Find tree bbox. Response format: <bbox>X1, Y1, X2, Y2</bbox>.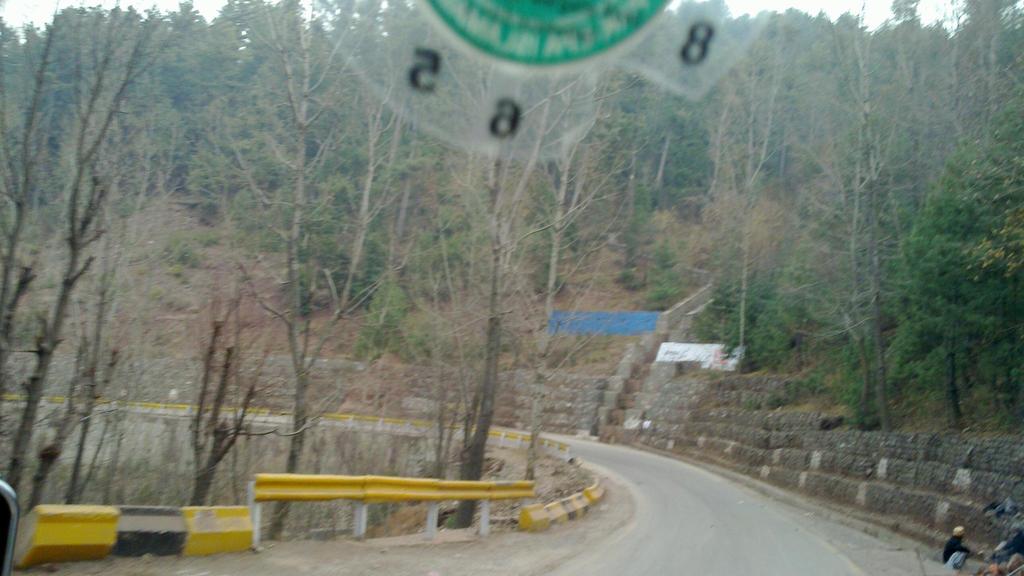
<bbox>172, 314, 278, 508</bbox>.
